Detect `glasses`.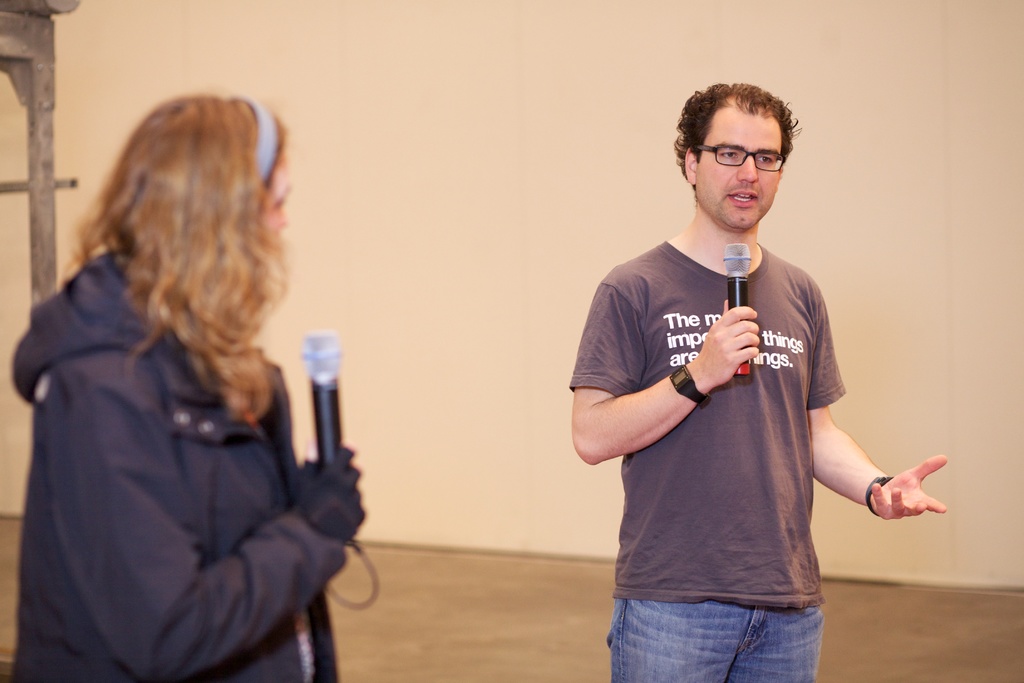
Detected at 682:138:799:182.
